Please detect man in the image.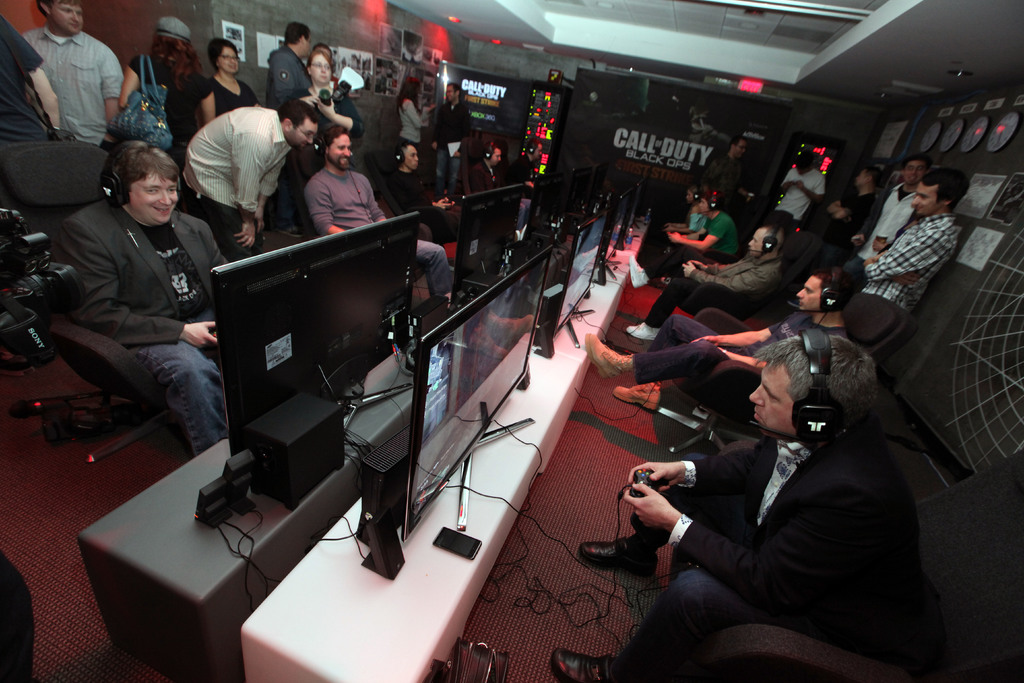
<bbox>627, 306, 929, 668</bbox>.
